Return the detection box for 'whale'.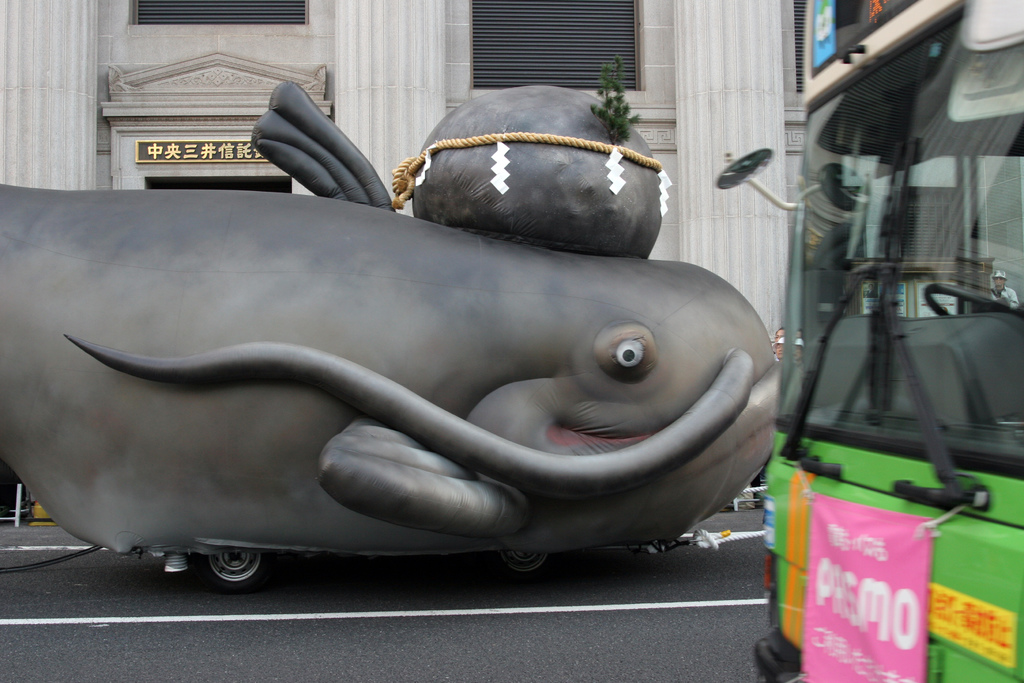
bbox=(0, 83, 782, 569).
